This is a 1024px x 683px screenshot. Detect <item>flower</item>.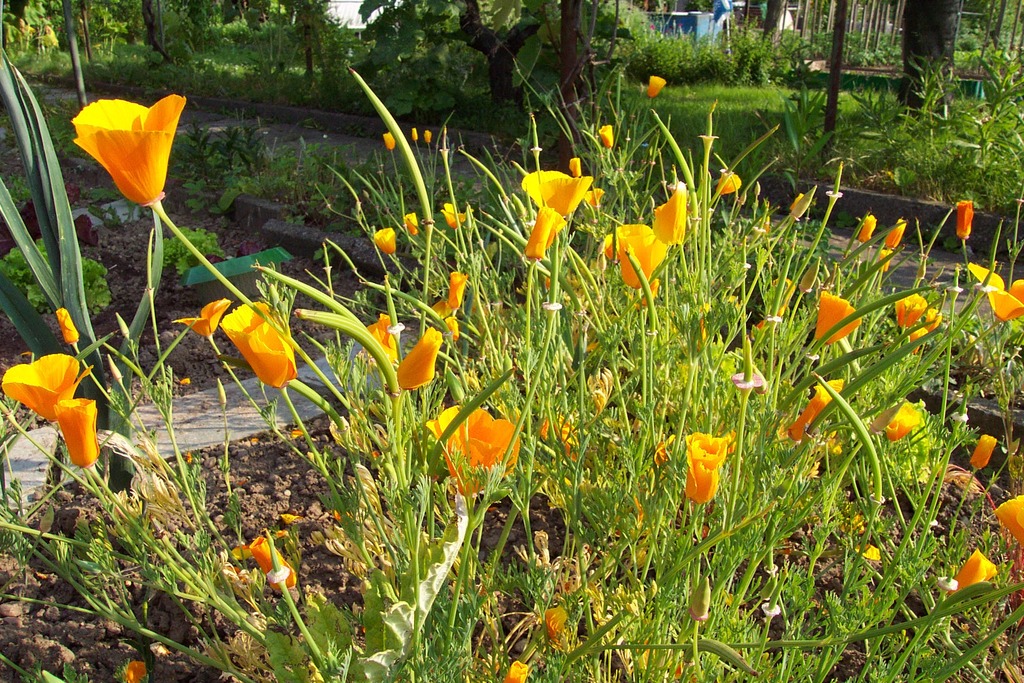
bbox=(426, 404, 520, 497).
